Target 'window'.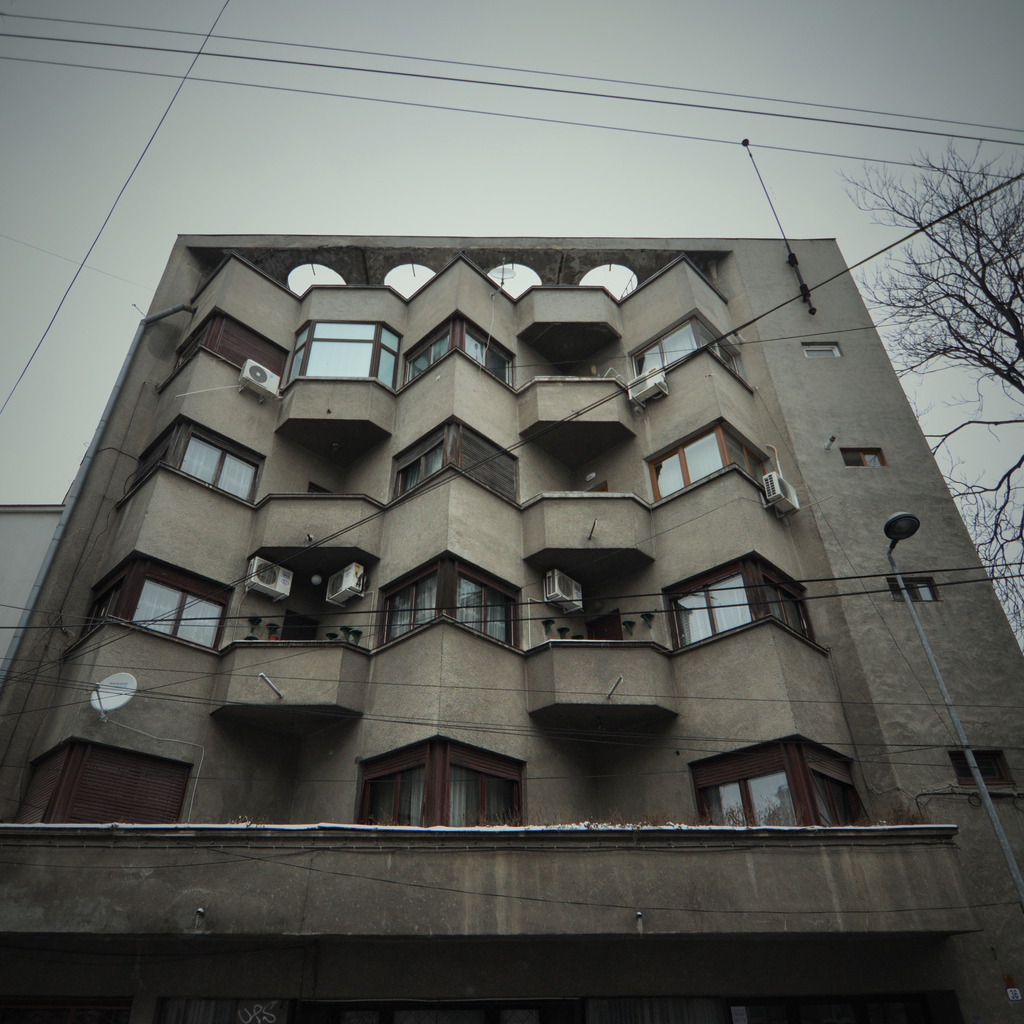
Target region: 633,316,740,390.
